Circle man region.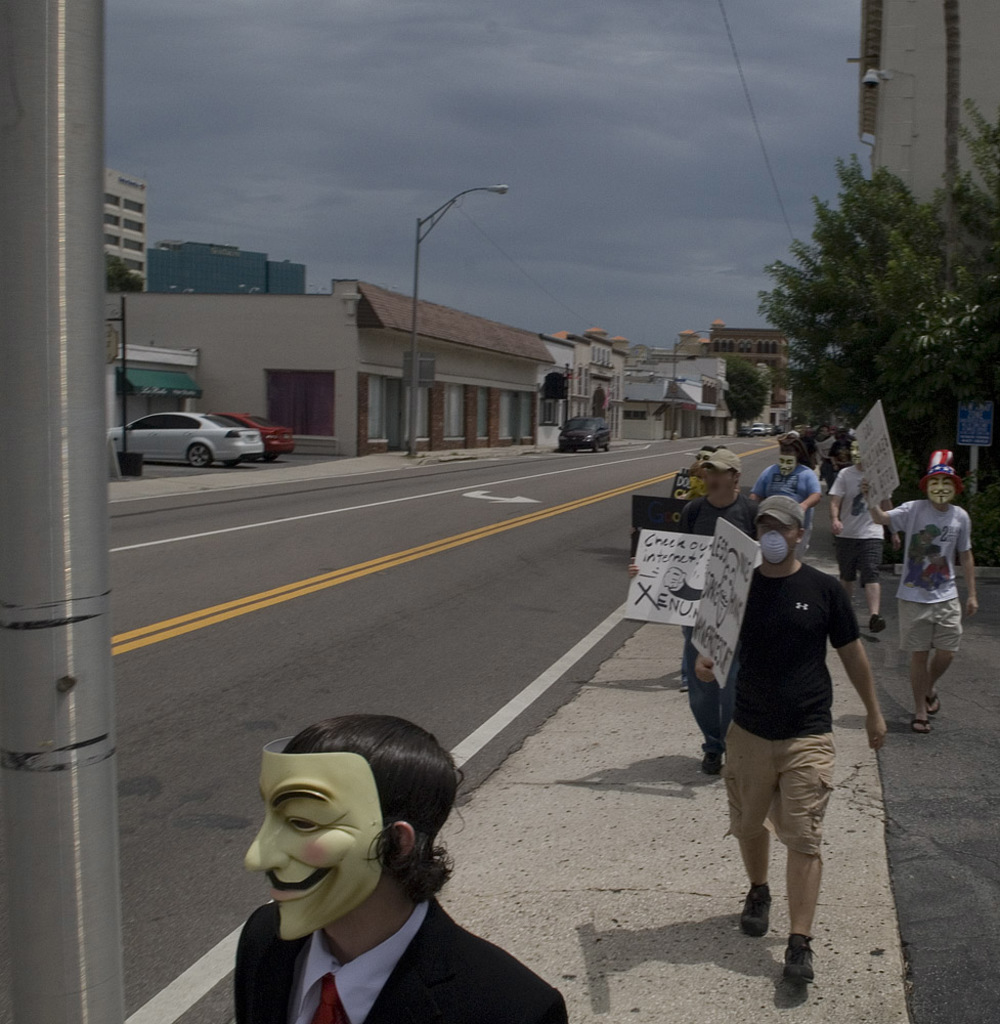
Region: (x1=626, y1=447, x2=769, y2=781).
